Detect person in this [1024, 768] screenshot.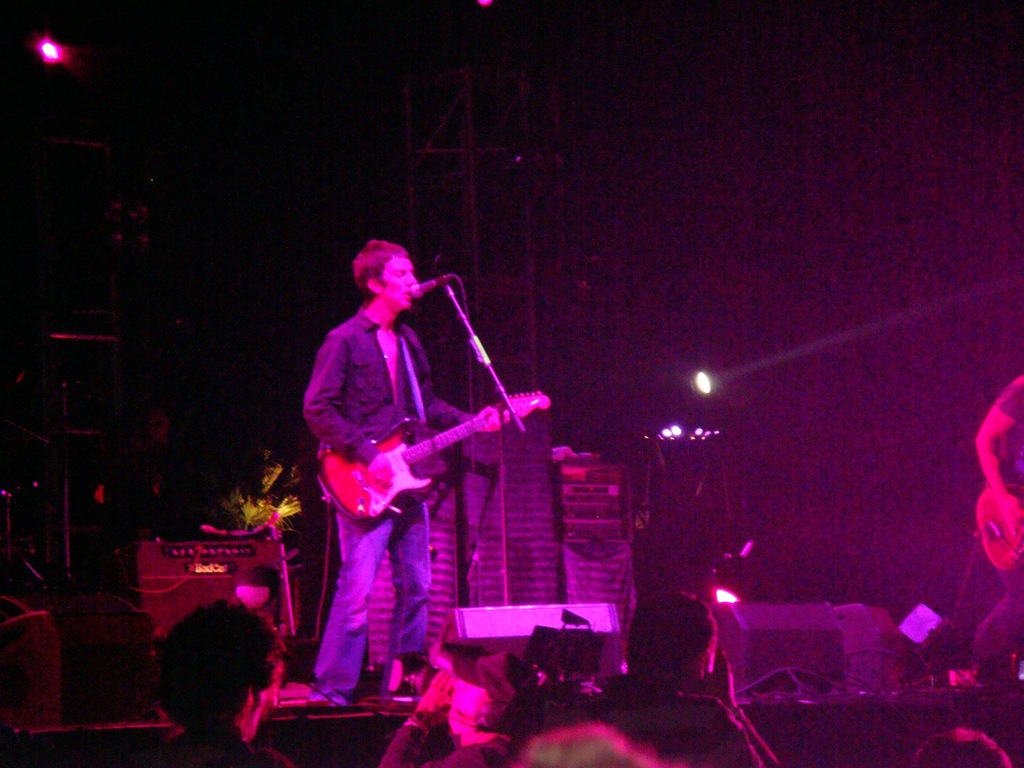
Detection: (left=381, top=634, right=533, bottom=767).
